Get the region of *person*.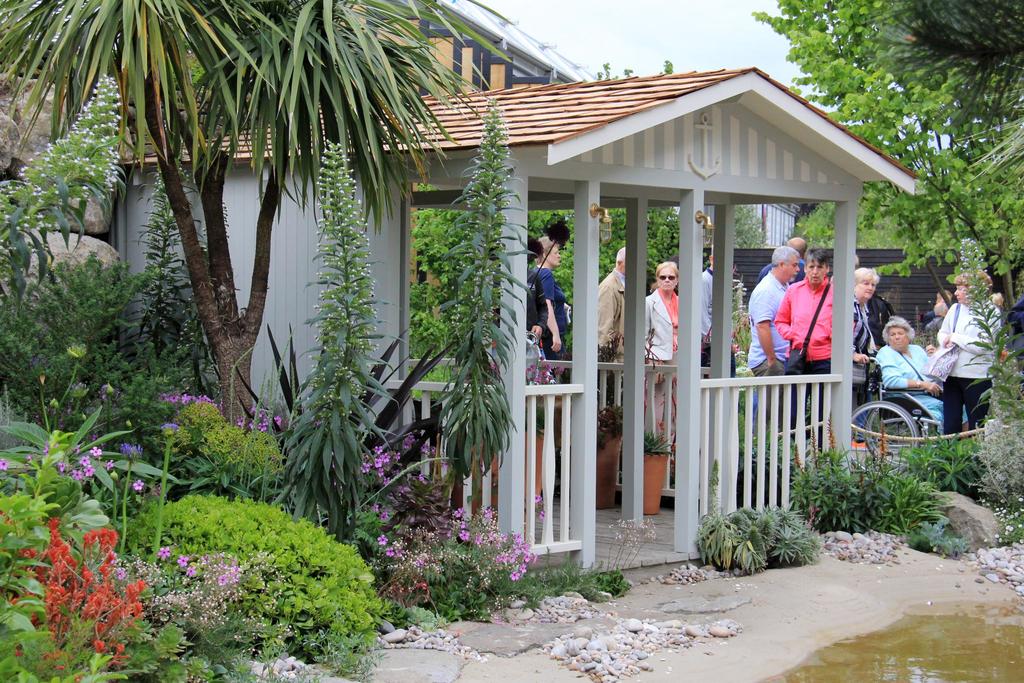
x1=745, y1=243, x2=803, y2=434.
